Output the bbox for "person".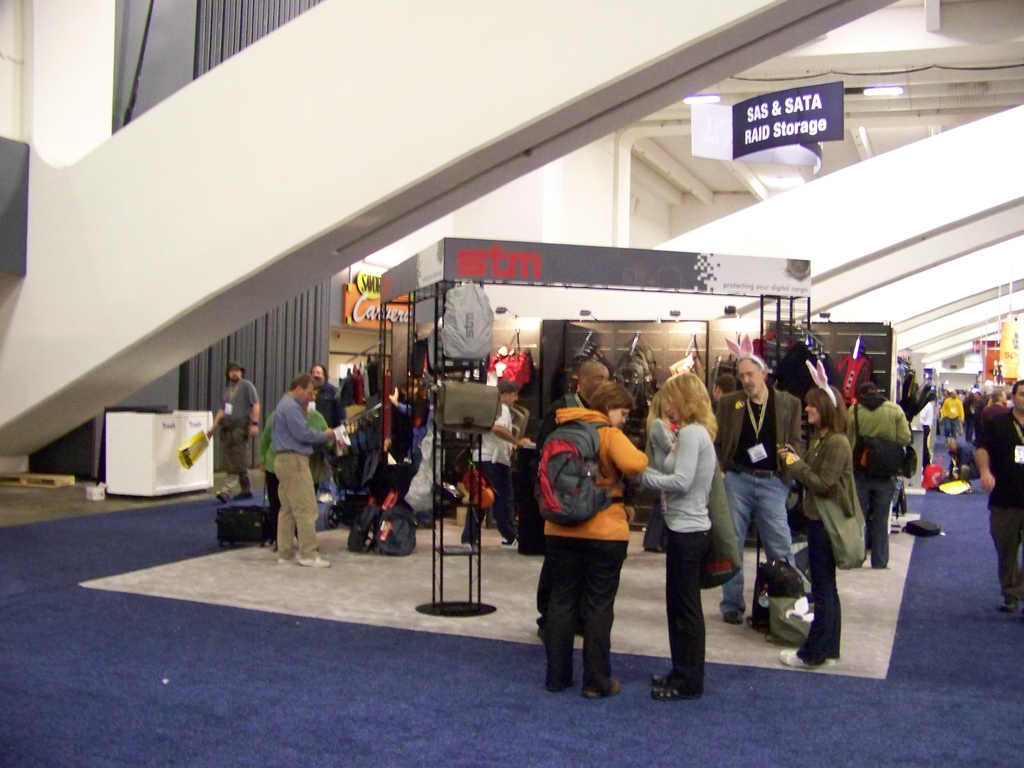
[left=259, top=406, right=339, bottom=541].
